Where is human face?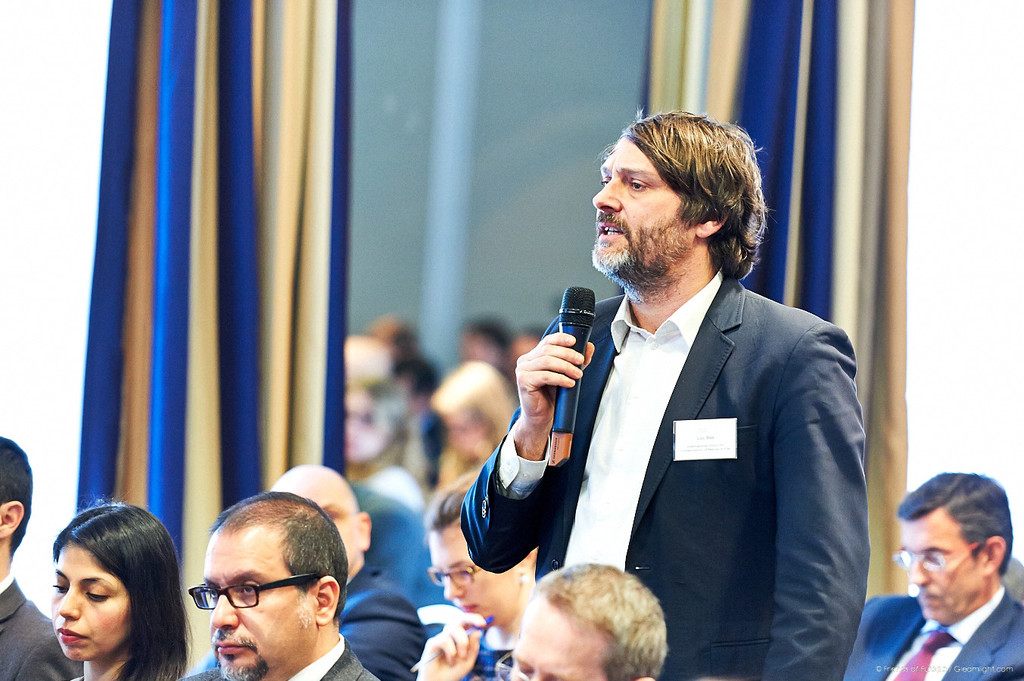
select_region(897, 512, 979, 627).
